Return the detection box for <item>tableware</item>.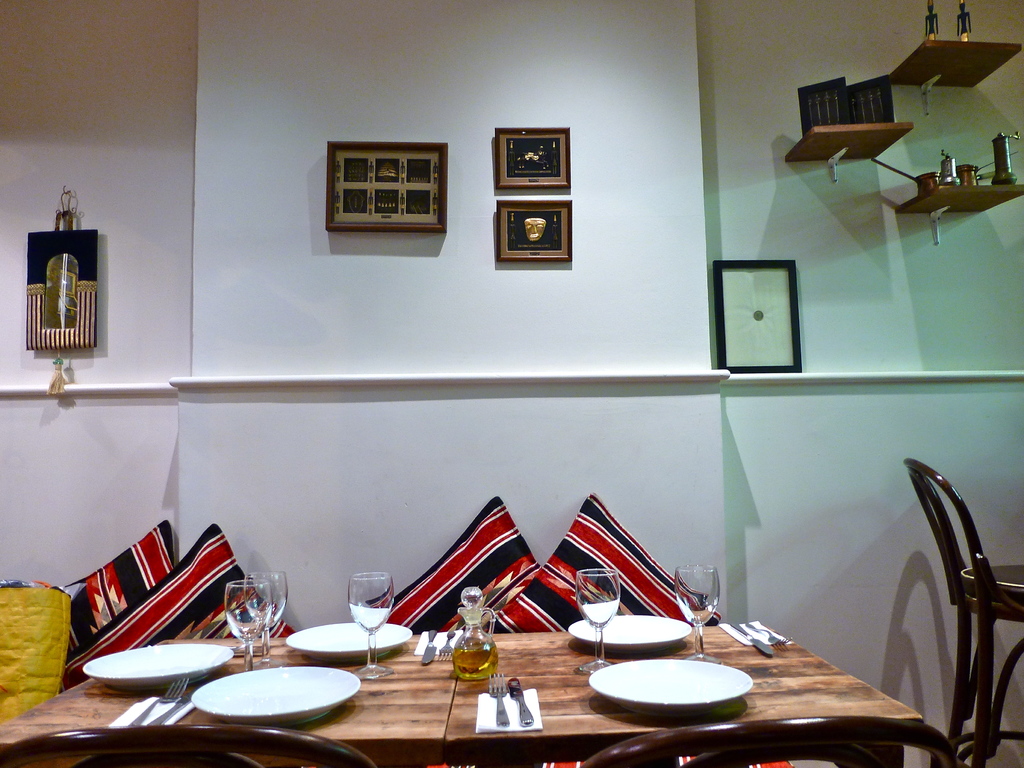
{"x1": 436, "y1": 628, "x2": 456, "y2": 663}.
